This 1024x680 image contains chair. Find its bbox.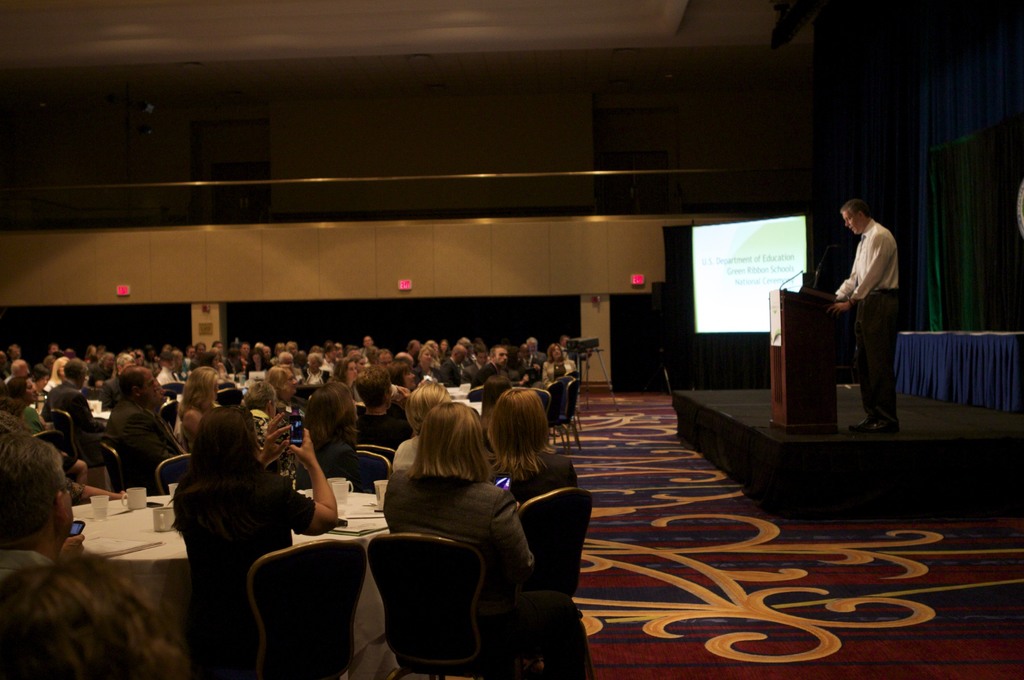
540, 381, 570, 455.
